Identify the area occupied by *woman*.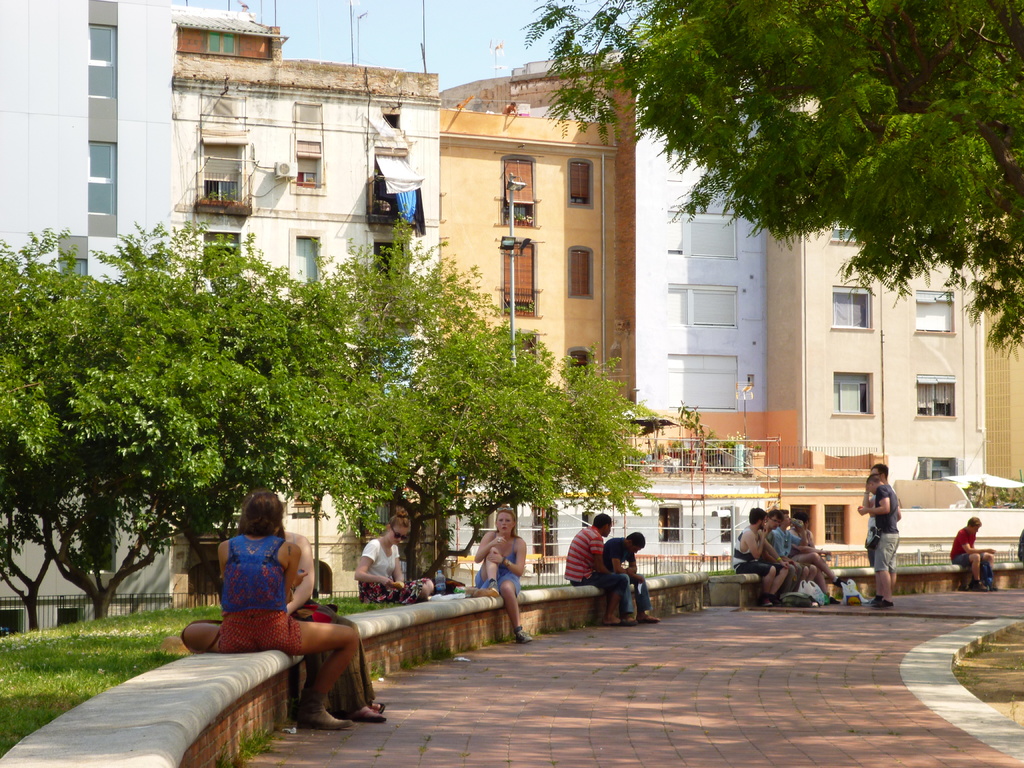
Area: (355, 515, 434, 601).
